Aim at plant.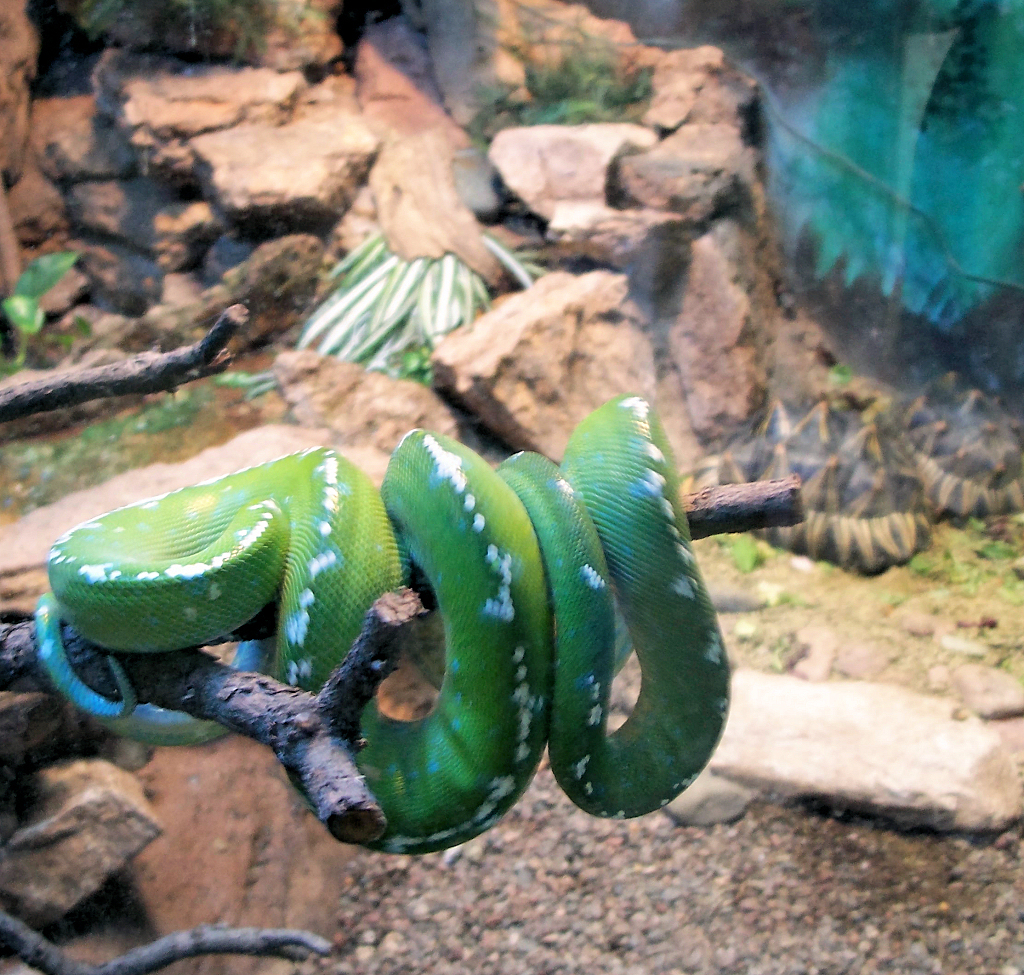
Aimed at bbox=(0, 252, 71, 373).
